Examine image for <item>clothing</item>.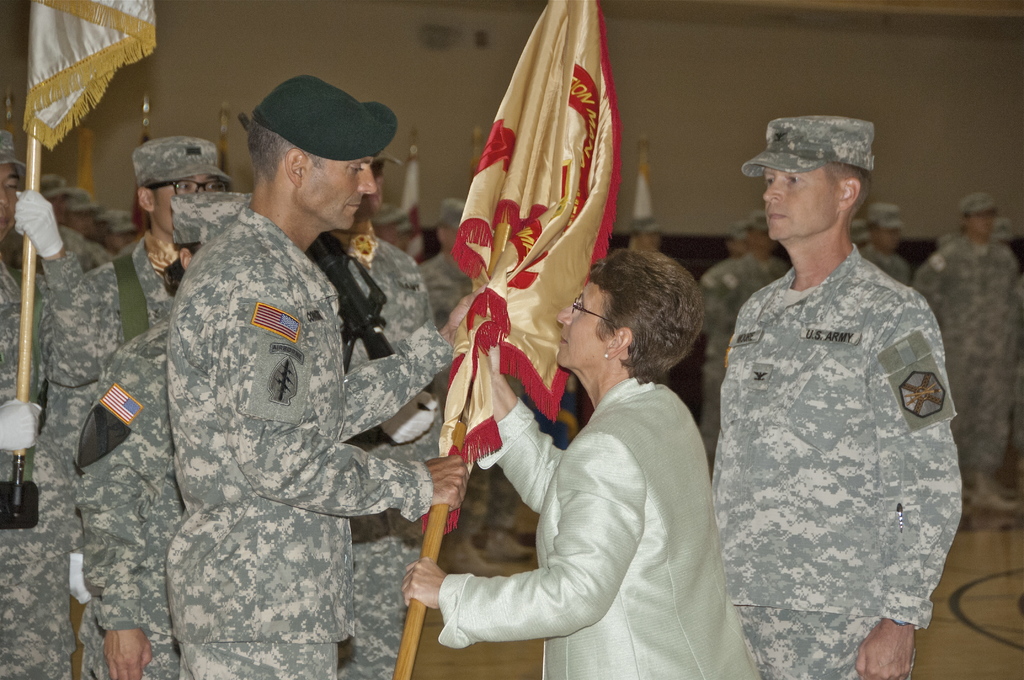
Examination result: 855:239:915:289.
